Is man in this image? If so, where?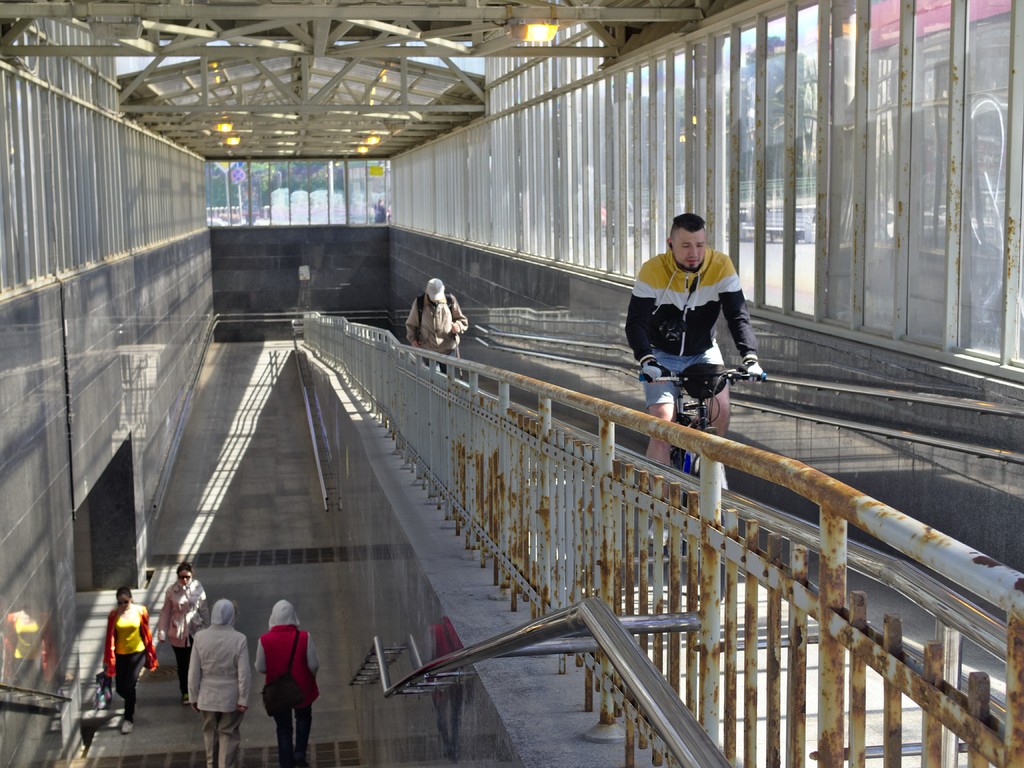
Yes, at 157/557/209/701.
